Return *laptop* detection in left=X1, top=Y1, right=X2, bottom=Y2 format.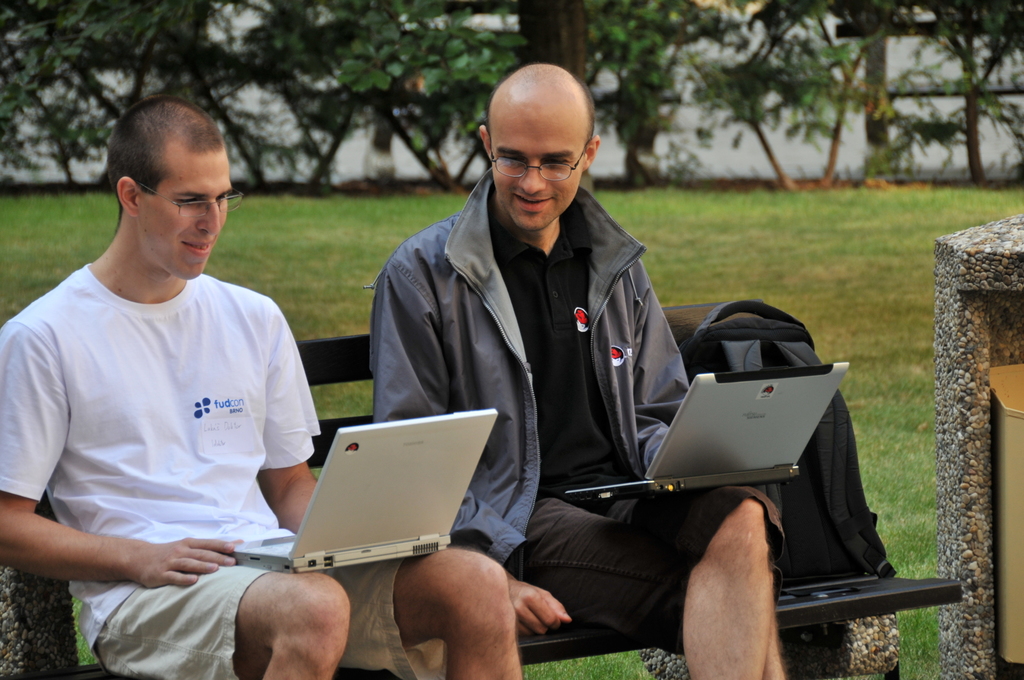
left=237, top=398, right=543, bottom=612.
